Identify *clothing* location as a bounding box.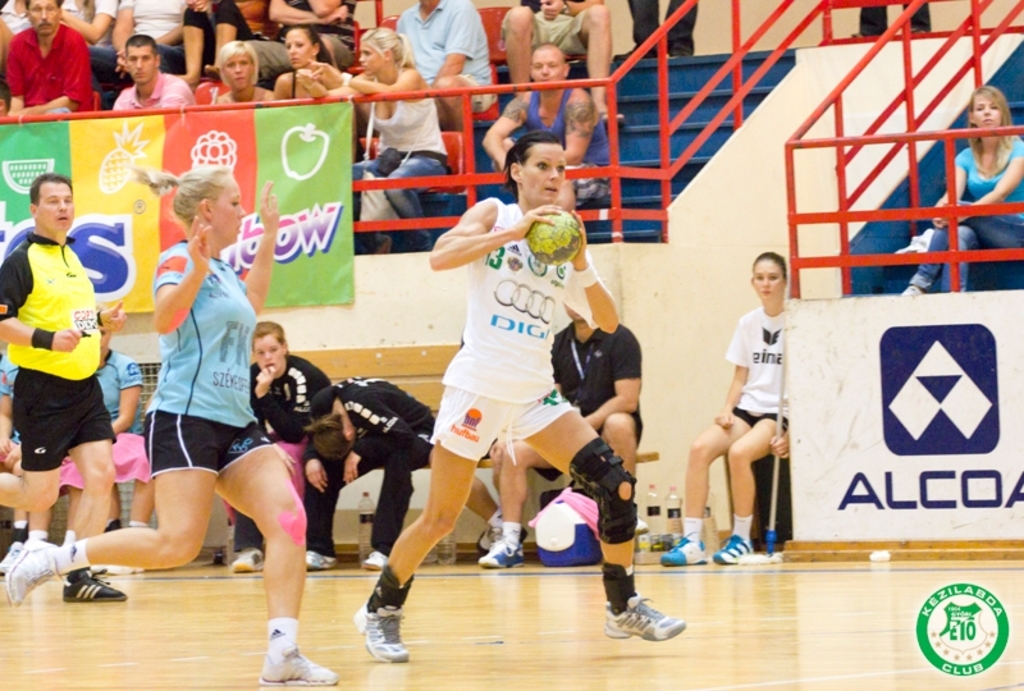
detection(342, 67, 457, 247).
